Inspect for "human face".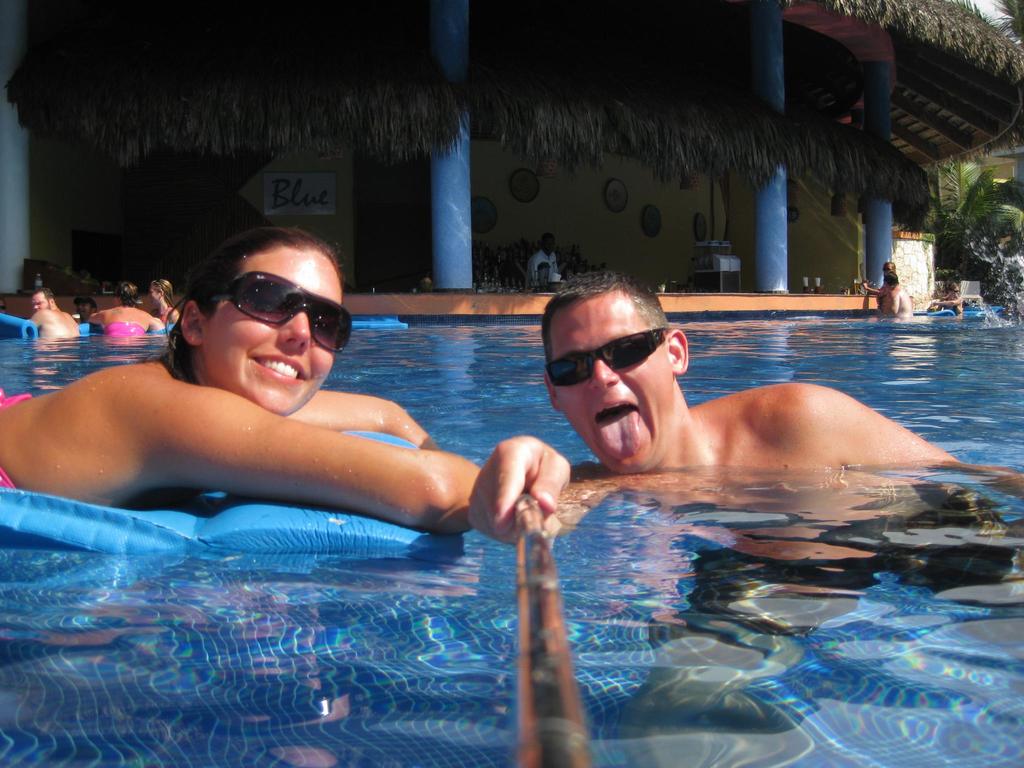
Inspection: [952, 289, 959, 298].
